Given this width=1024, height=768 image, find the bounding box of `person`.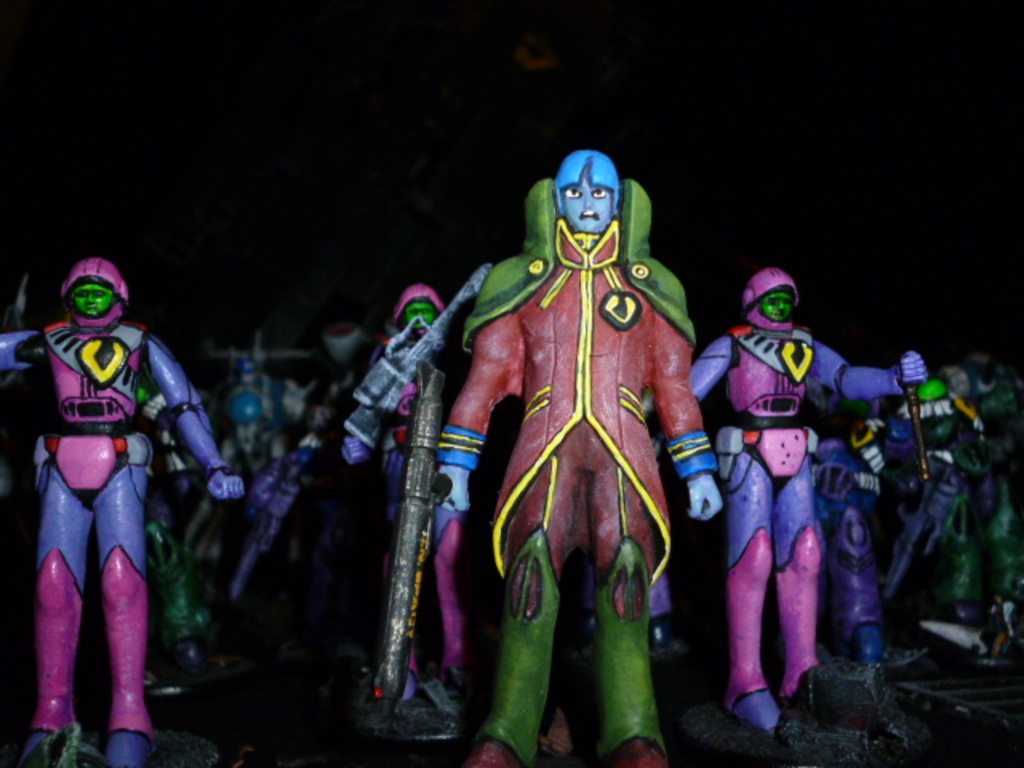
Rect(350, 275, 464, 685).
